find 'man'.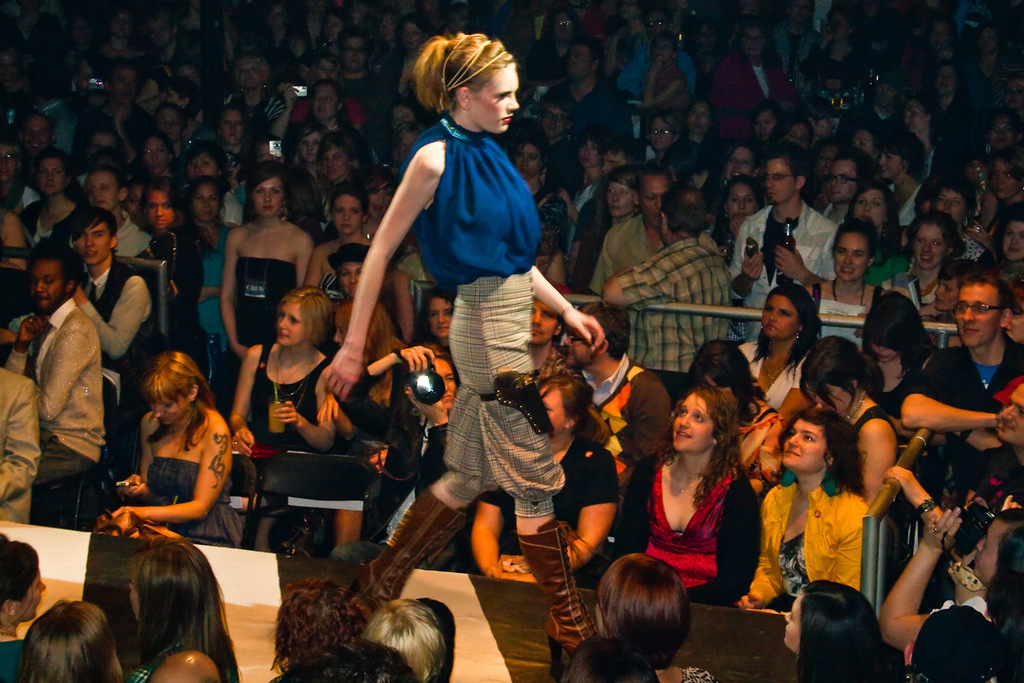
region(15, 225, 122, 537).
